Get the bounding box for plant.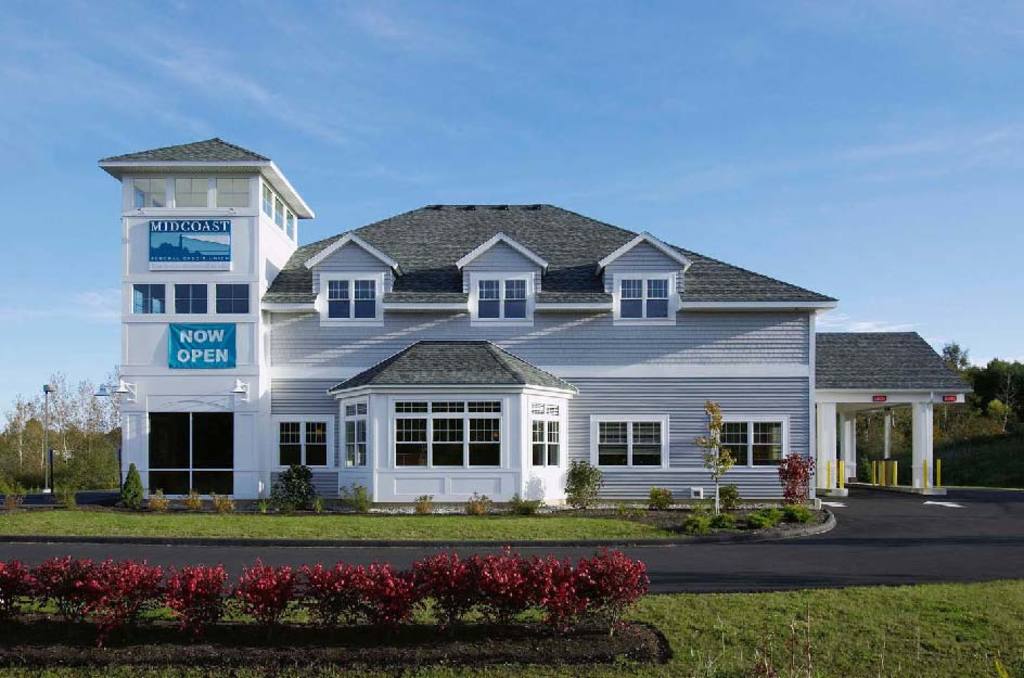
[462,491,494,515].
